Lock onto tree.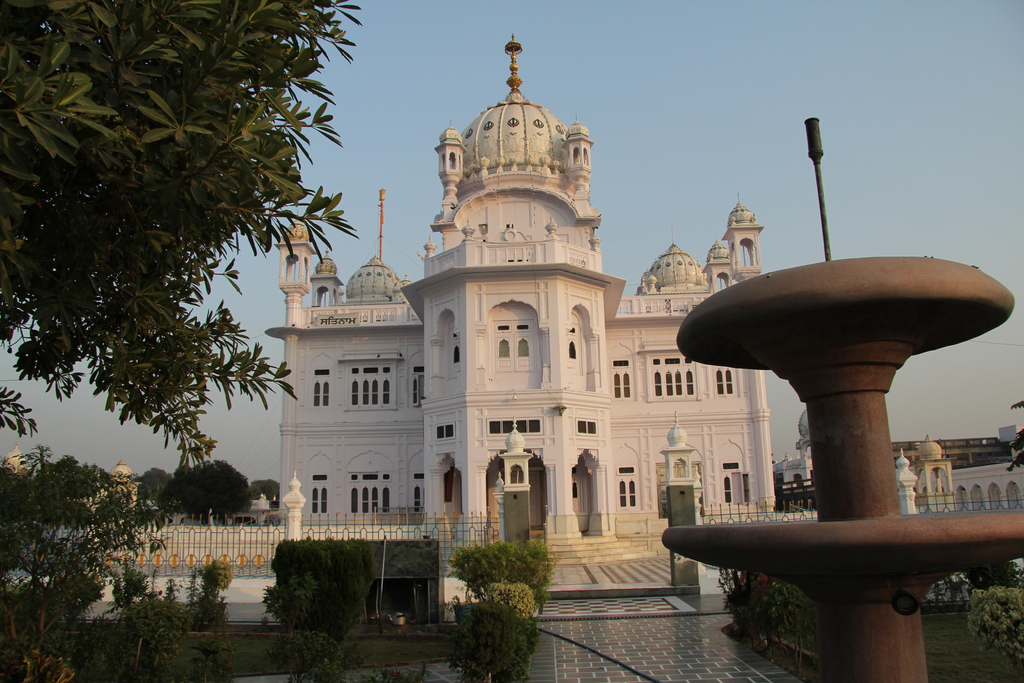
Locked: region(0, 0, 368, 469).
